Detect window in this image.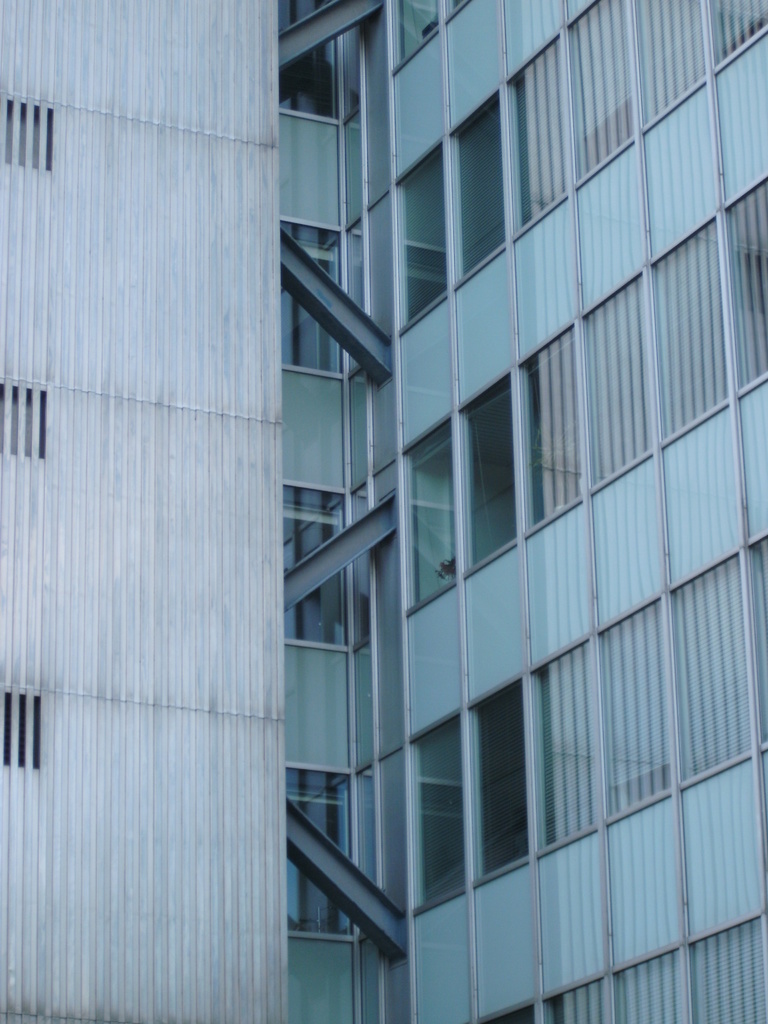
Detection: 271:474:346:655.
